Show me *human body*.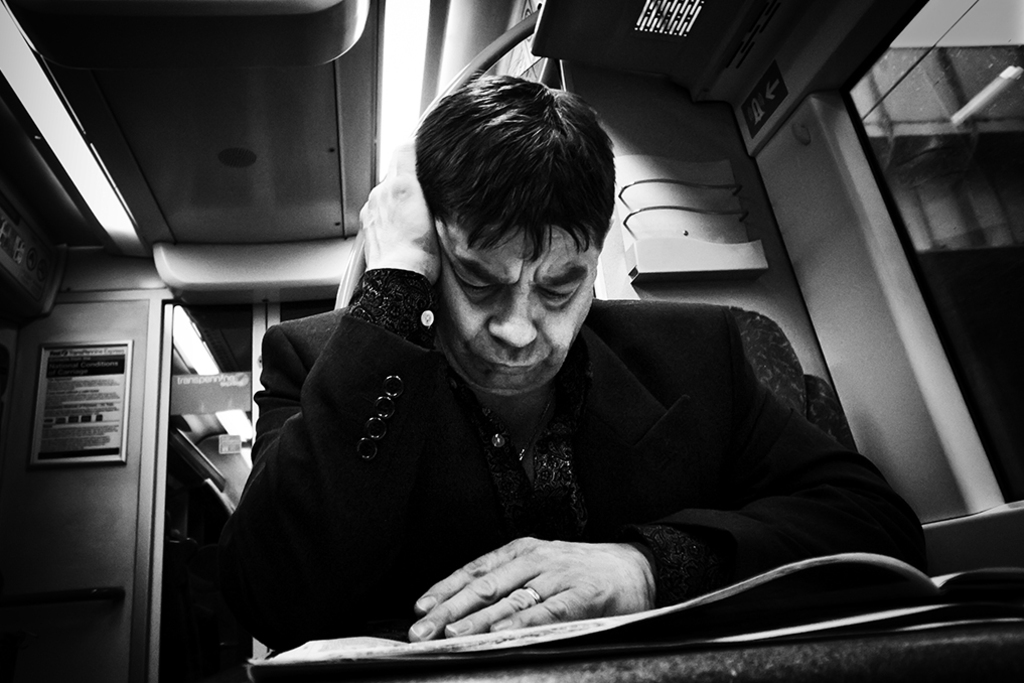
*human body* is here: box(241, 118, 881, 656).
